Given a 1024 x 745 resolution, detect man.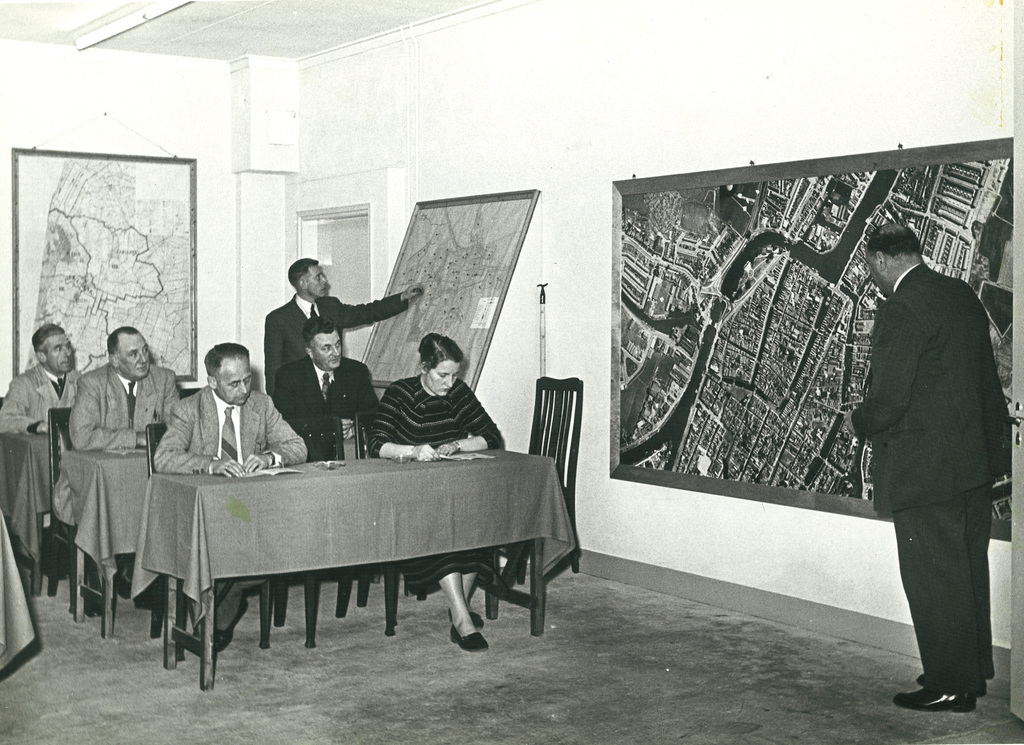
[51, 323, 182, 617].
